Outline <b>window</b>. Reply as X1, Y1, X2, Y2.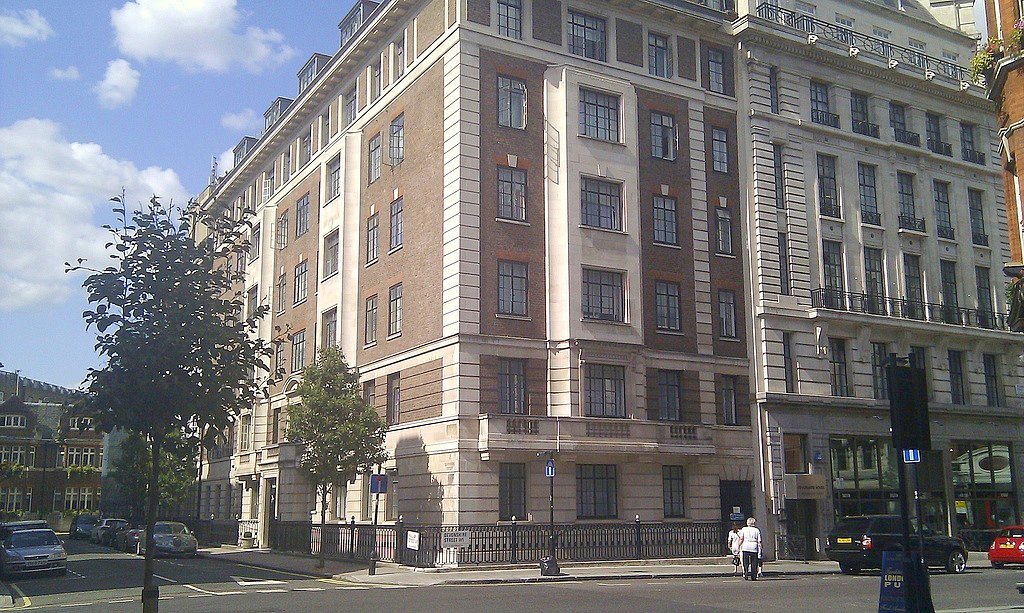
719, 374, 739, 432.
